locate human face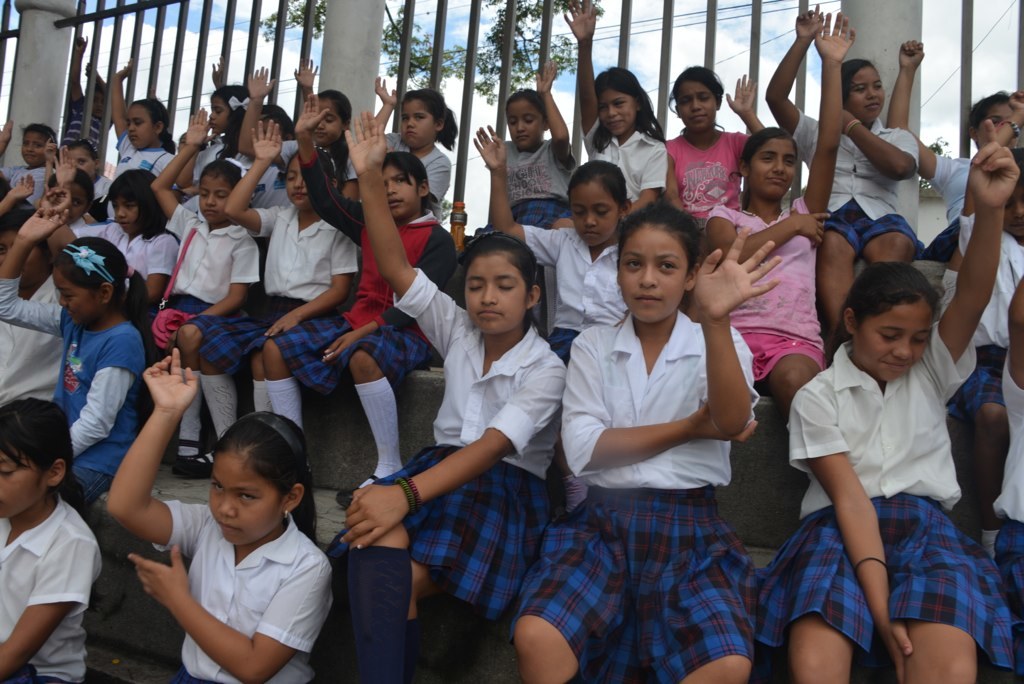
l=982, t=99, r=1016, b=147
